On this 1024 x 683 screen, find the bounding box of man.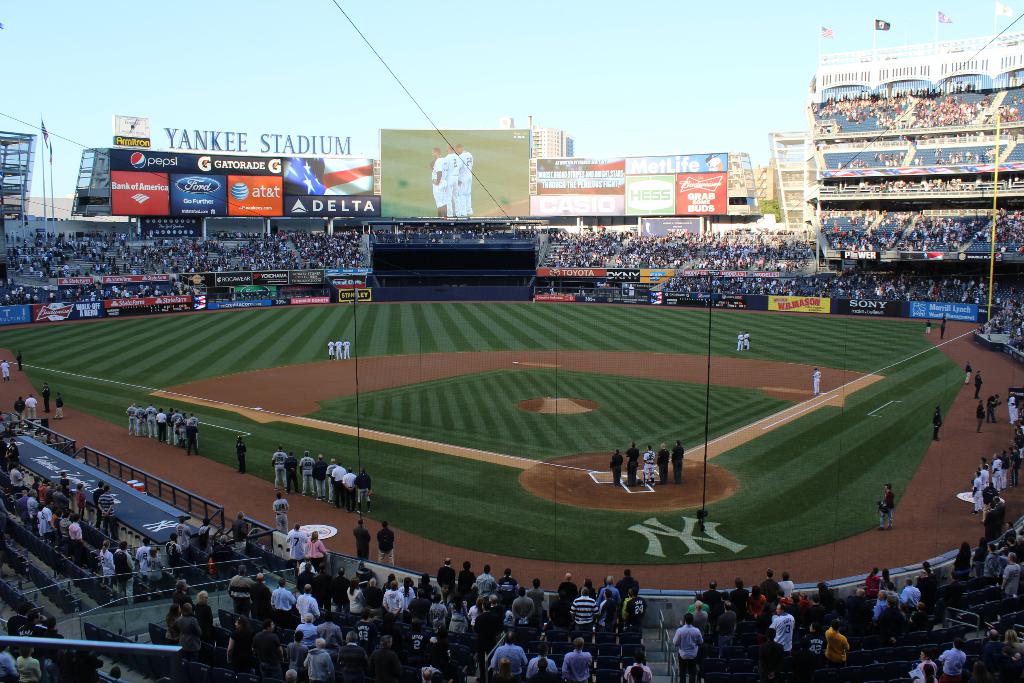
Bounding box: bbox=(37, 618, 58, 641).
